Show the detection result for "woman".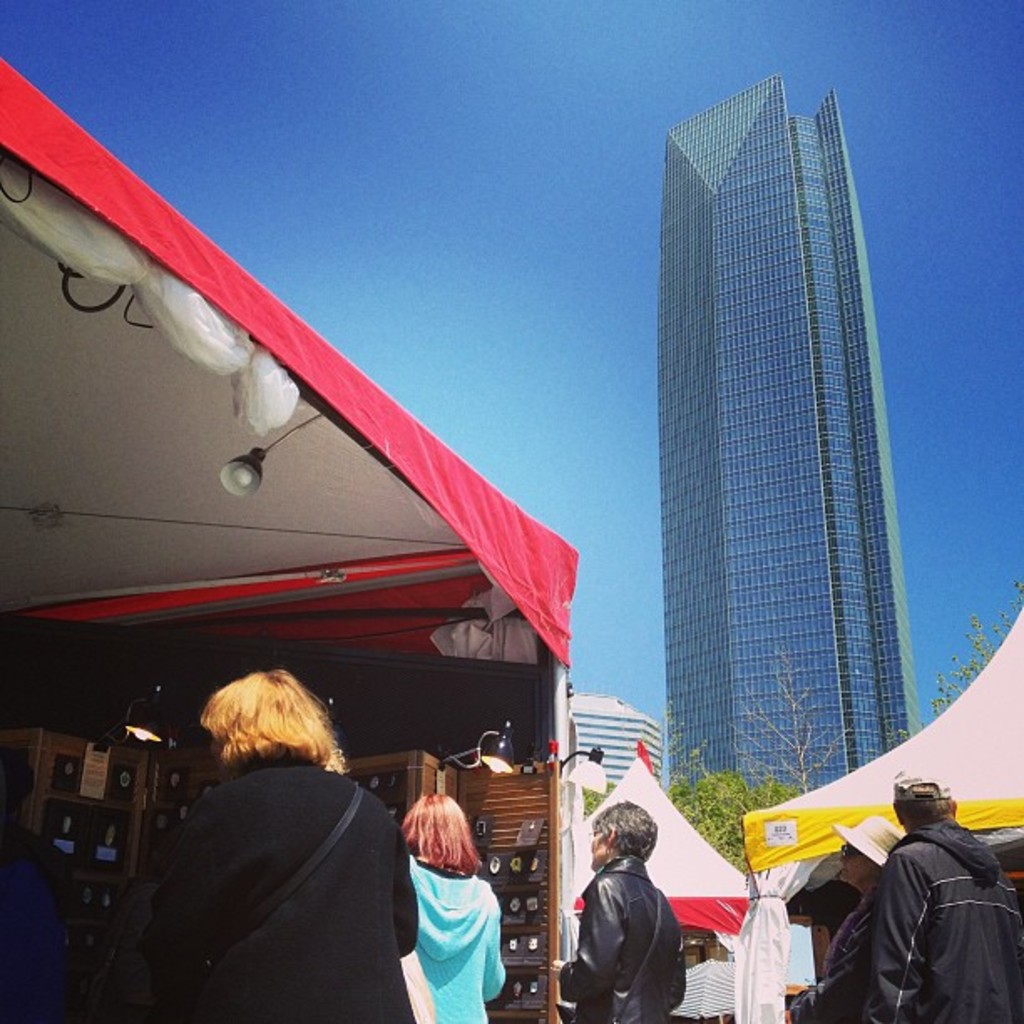
[147, 671, 420, 1022].
